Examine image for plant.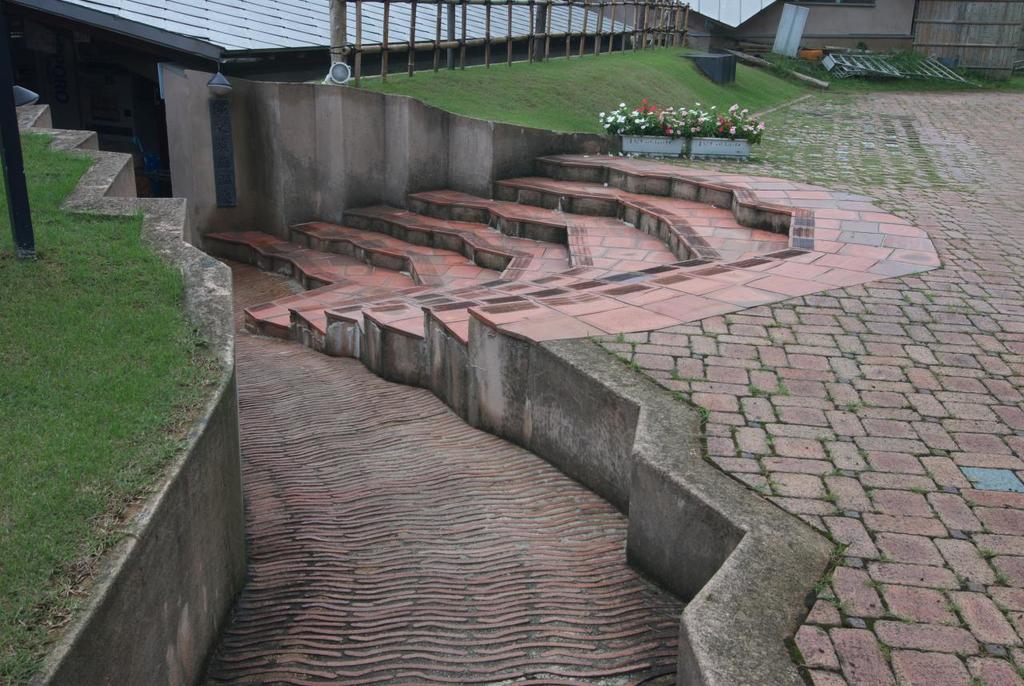
Examination result: pyautogui.locateOnScreen(874, 196, 882, 207).
